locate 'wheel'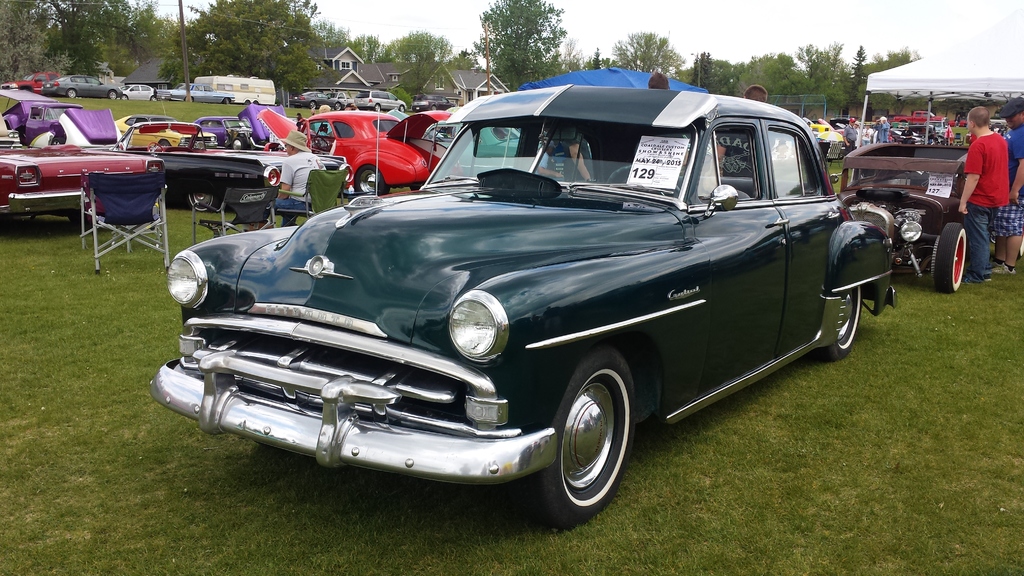
left=189, top=189, right=220, bottom=211
